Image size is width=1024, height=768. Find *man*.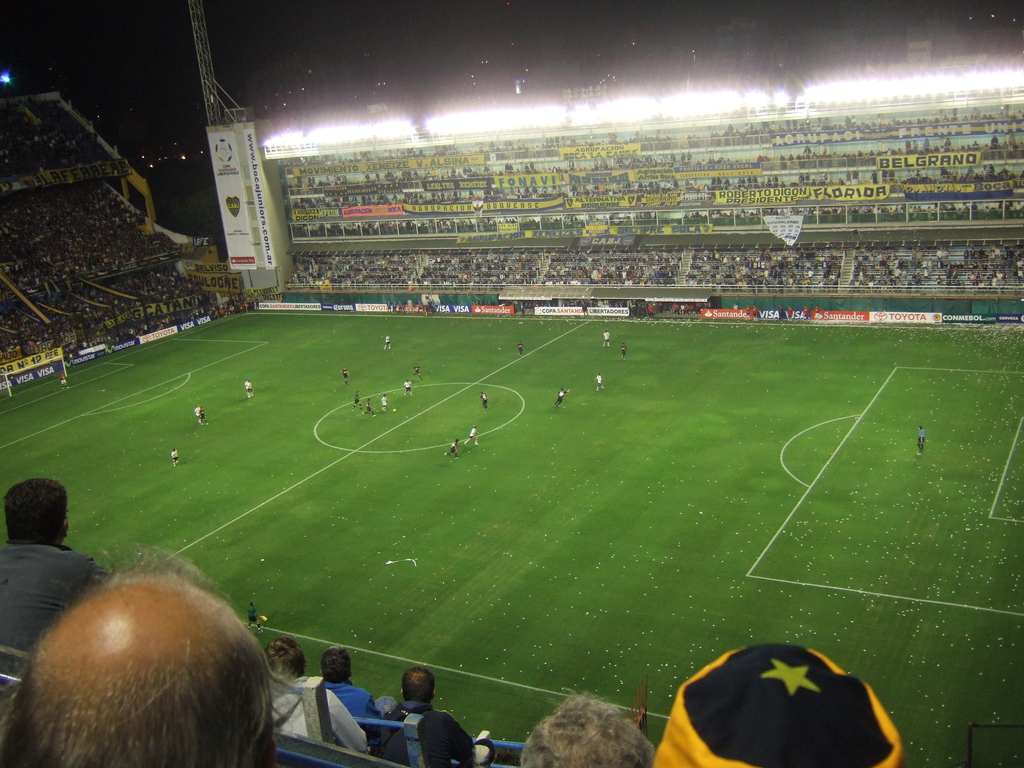
pyautogui.locateOnScreen(603, 330, 611, 346).
